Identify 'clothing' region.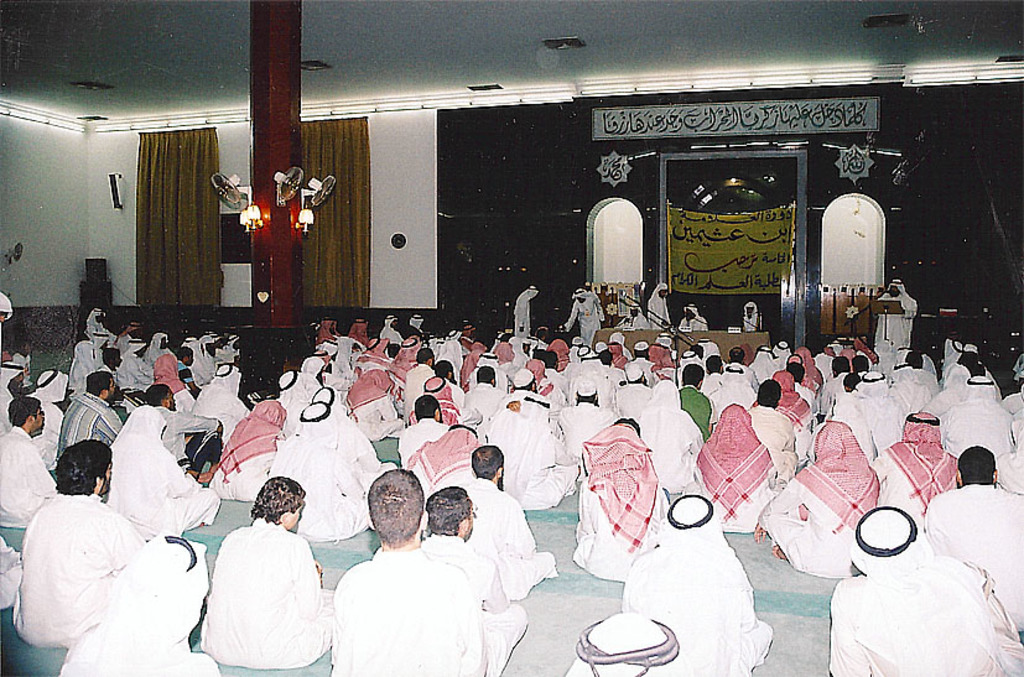
Region: 104:401:224:533.
